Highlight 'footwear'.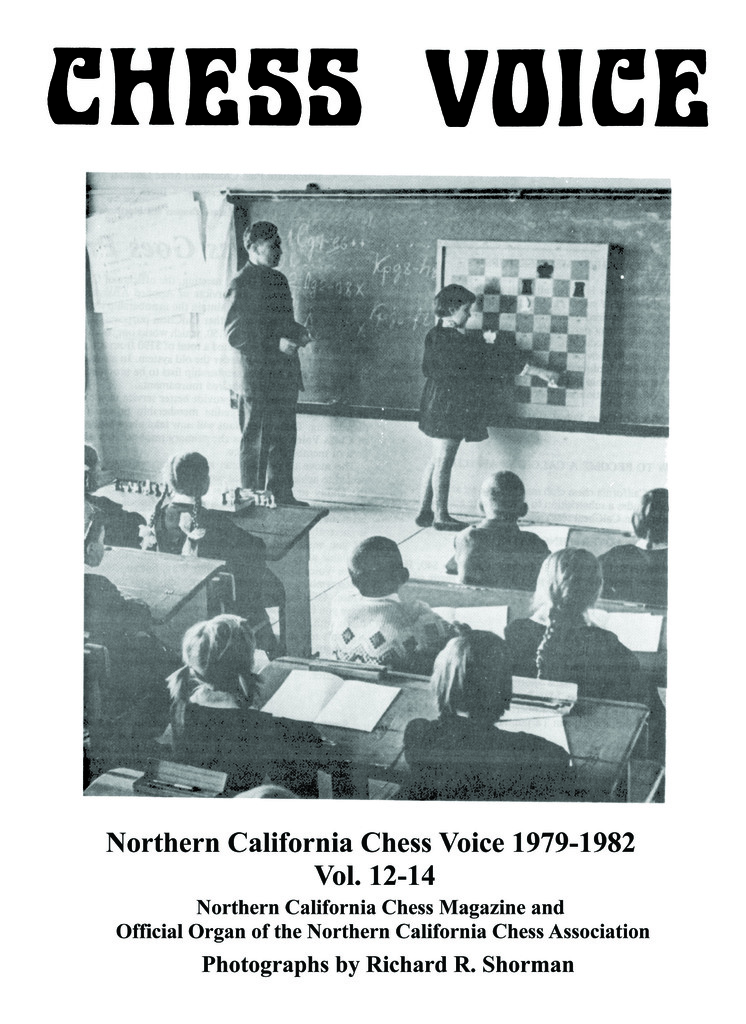
Highlighted region: left=432, top=516, right=468, bottom=531.
